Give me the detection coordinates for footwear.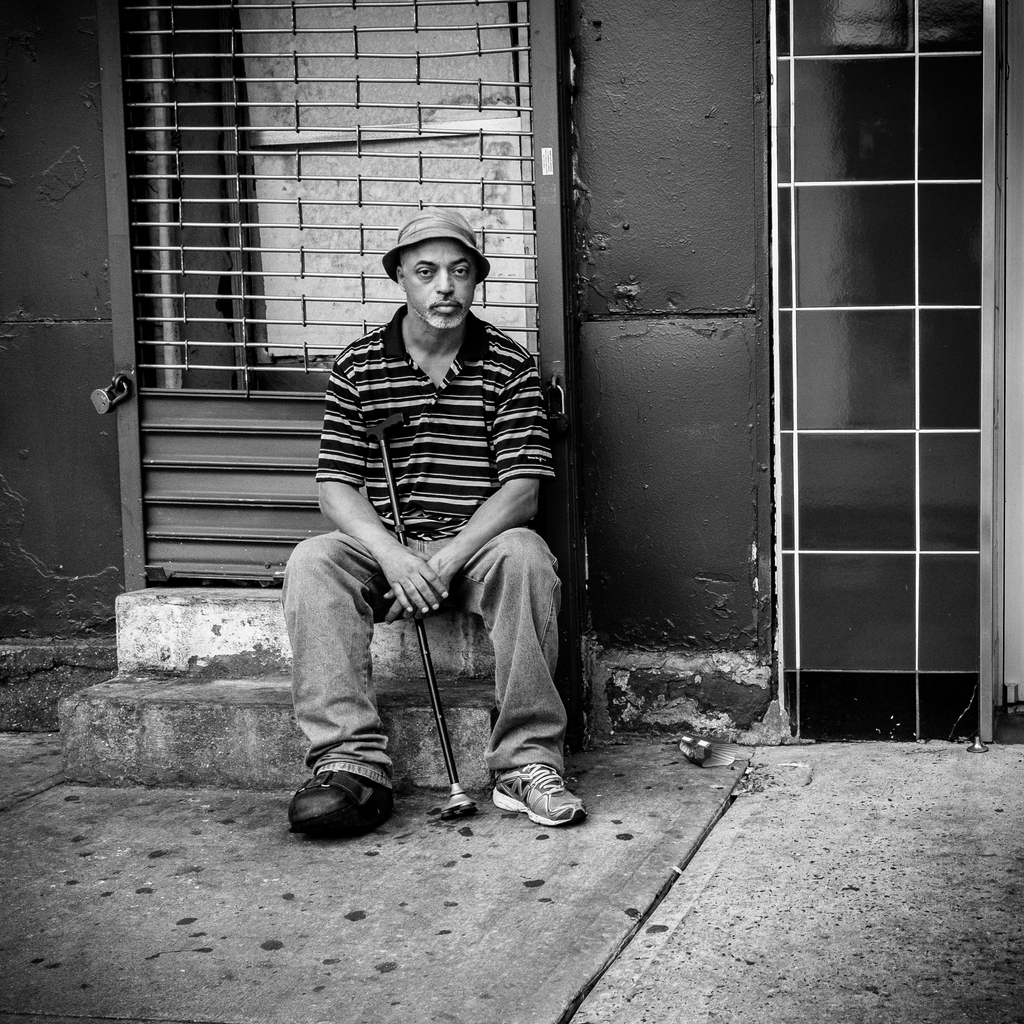
<box>493,765,591,835</box>.
